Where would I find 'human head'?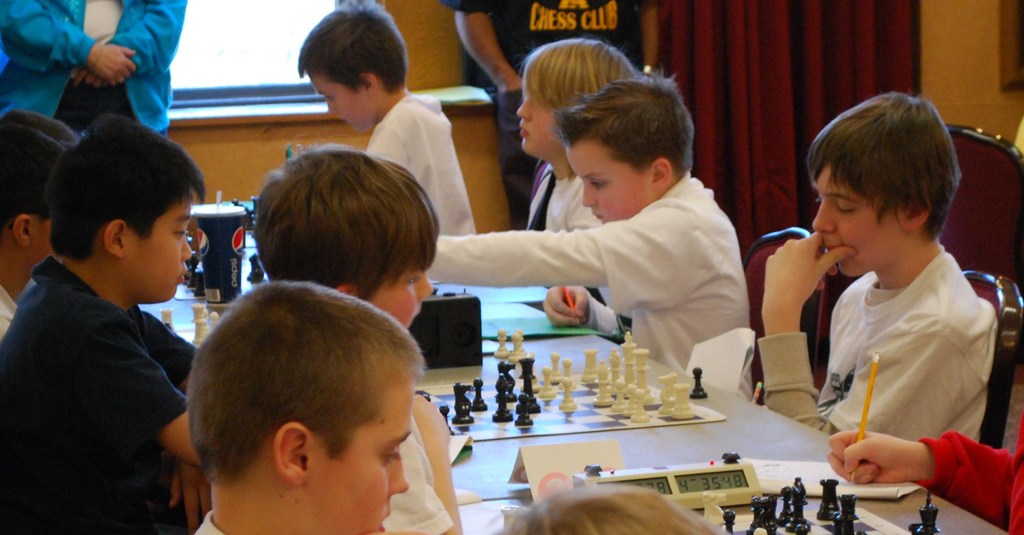
At region(253, 146, 436, 326).
